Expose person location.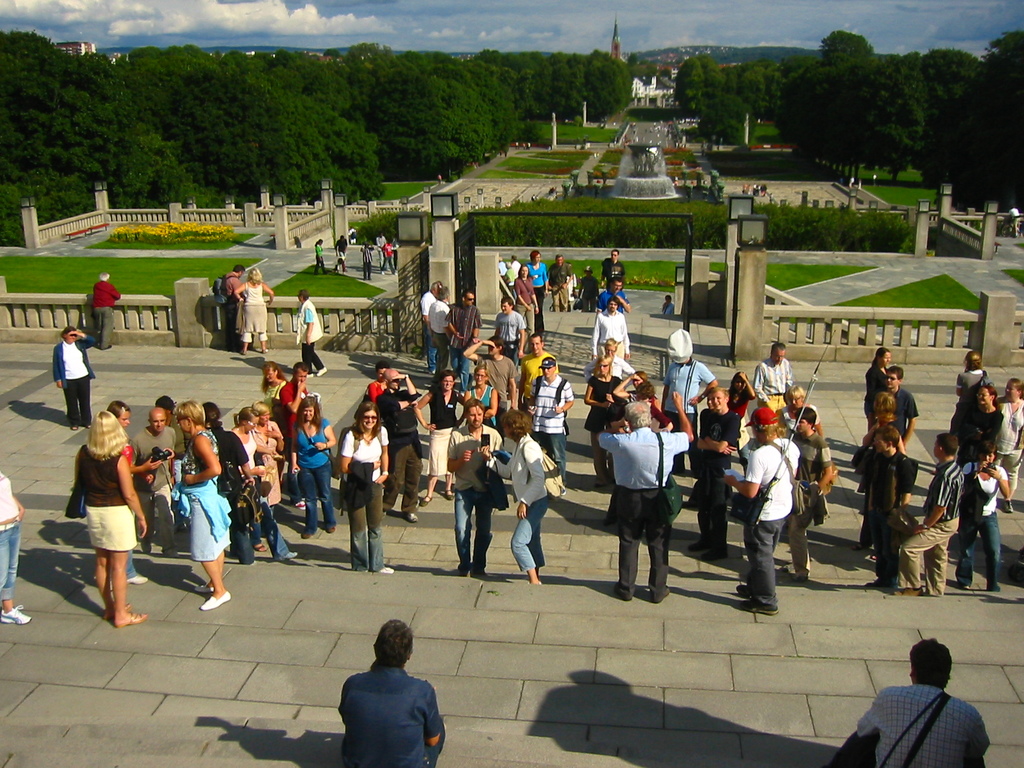
Exposed at 851 636 985 767.
